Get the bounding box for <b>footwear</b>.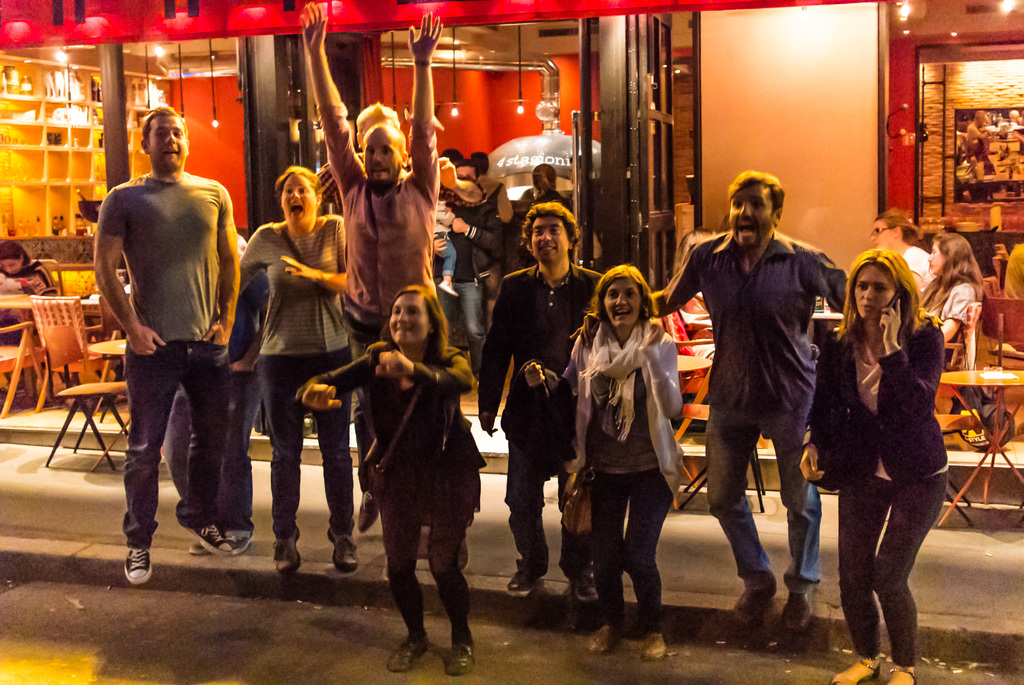
<bbox>189, 544, 198, 553</bbox>.
